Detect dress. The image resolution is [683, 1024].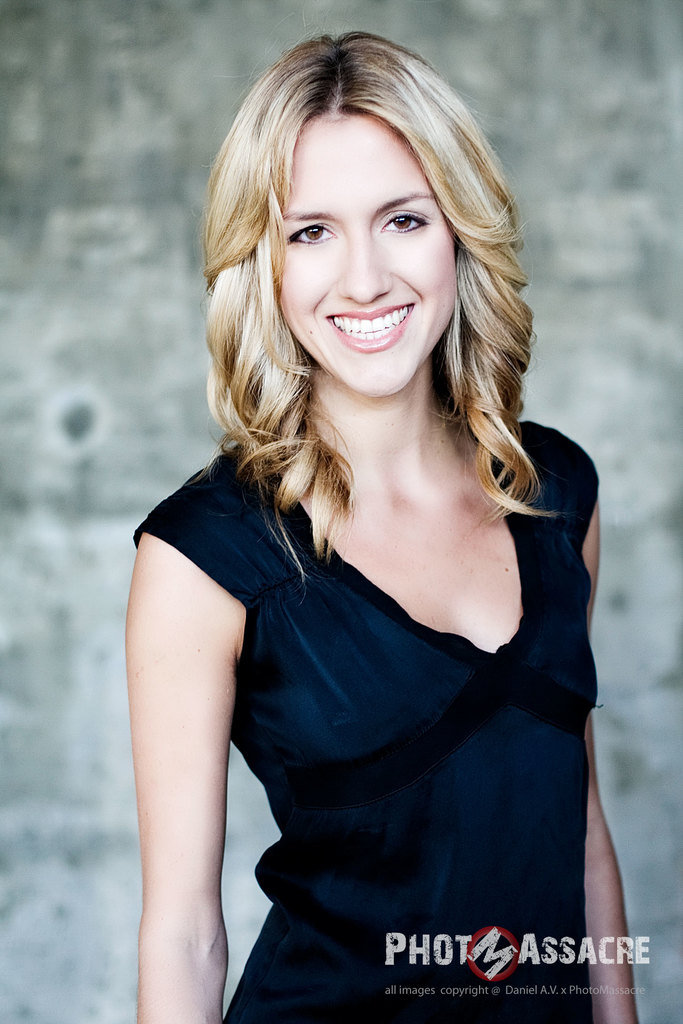
l=133, t=445, r=605, b=1022.
